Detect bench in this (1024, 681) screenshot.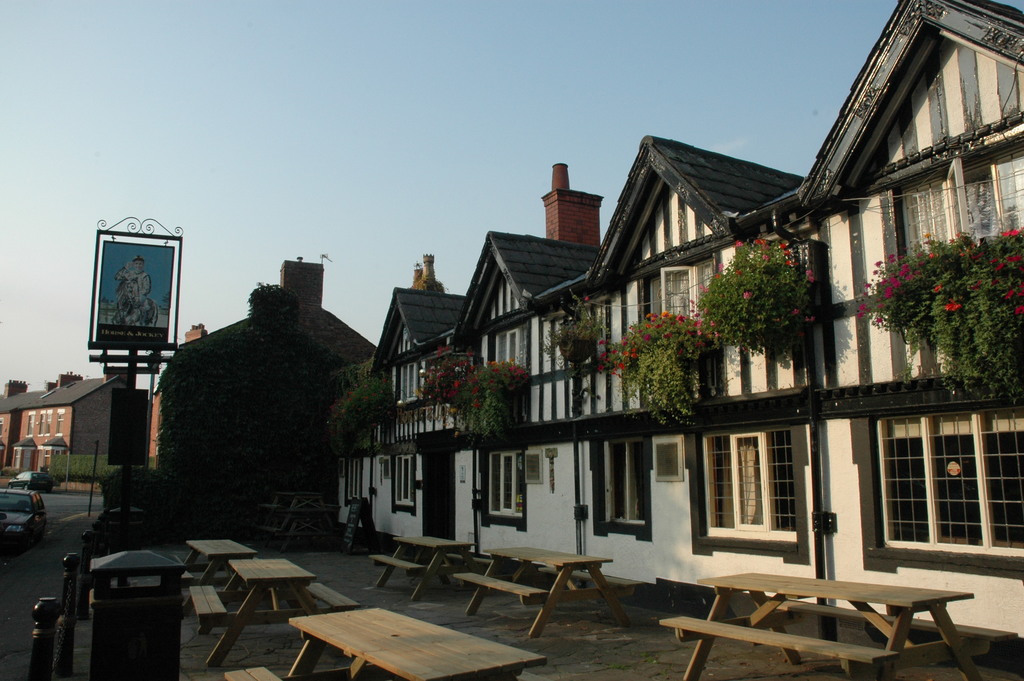
Detection: rect(175, 529, 260, 582).
